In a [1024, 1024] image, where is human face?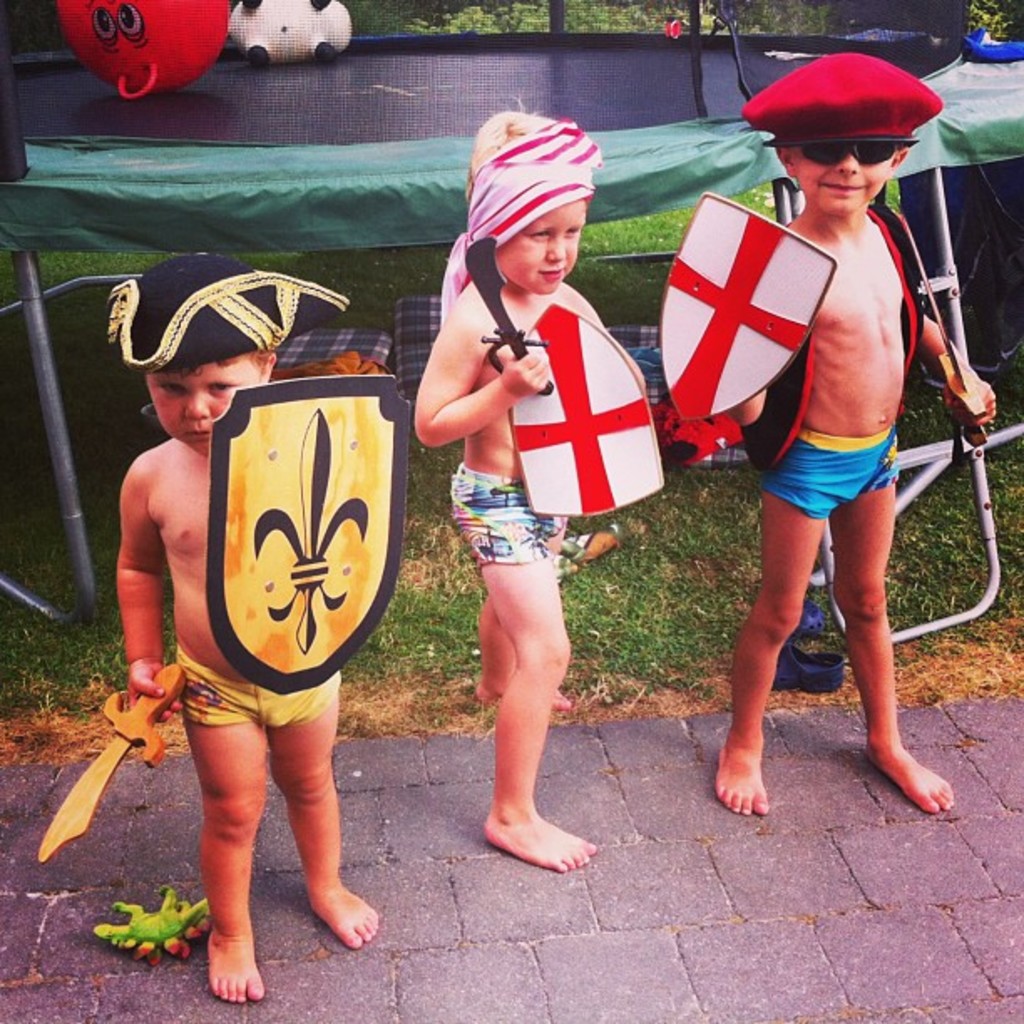
805,147,892,212.
